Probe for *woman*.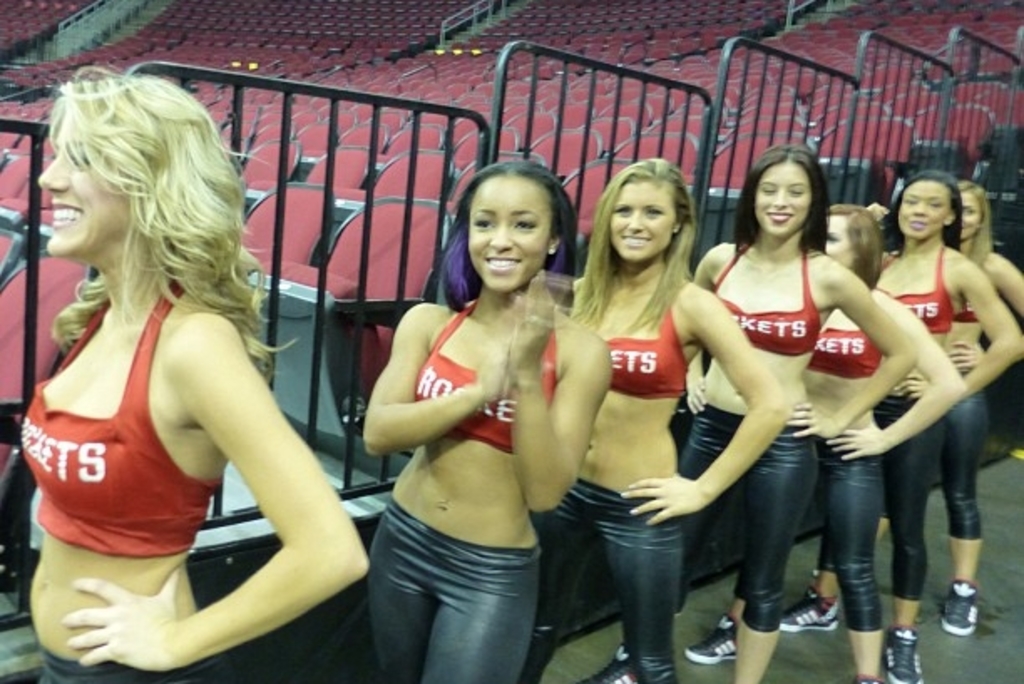
Probe result: (689,145,919,682).
